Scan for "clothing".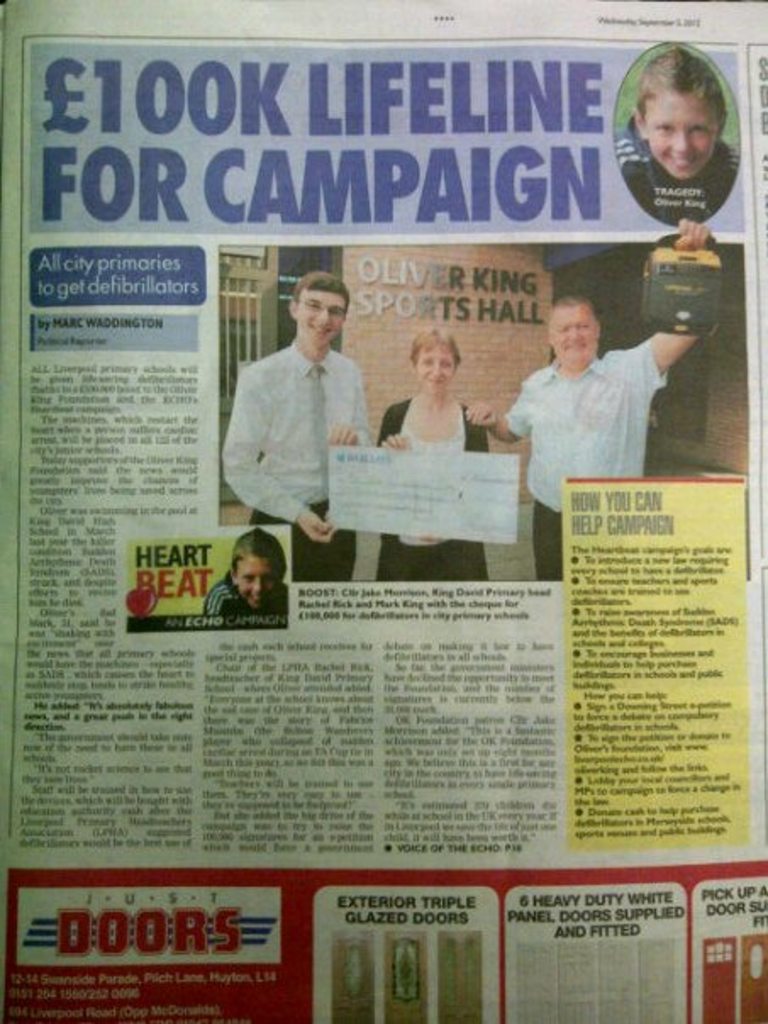
Scan result: bbox=[378, 393, 493, 585].
